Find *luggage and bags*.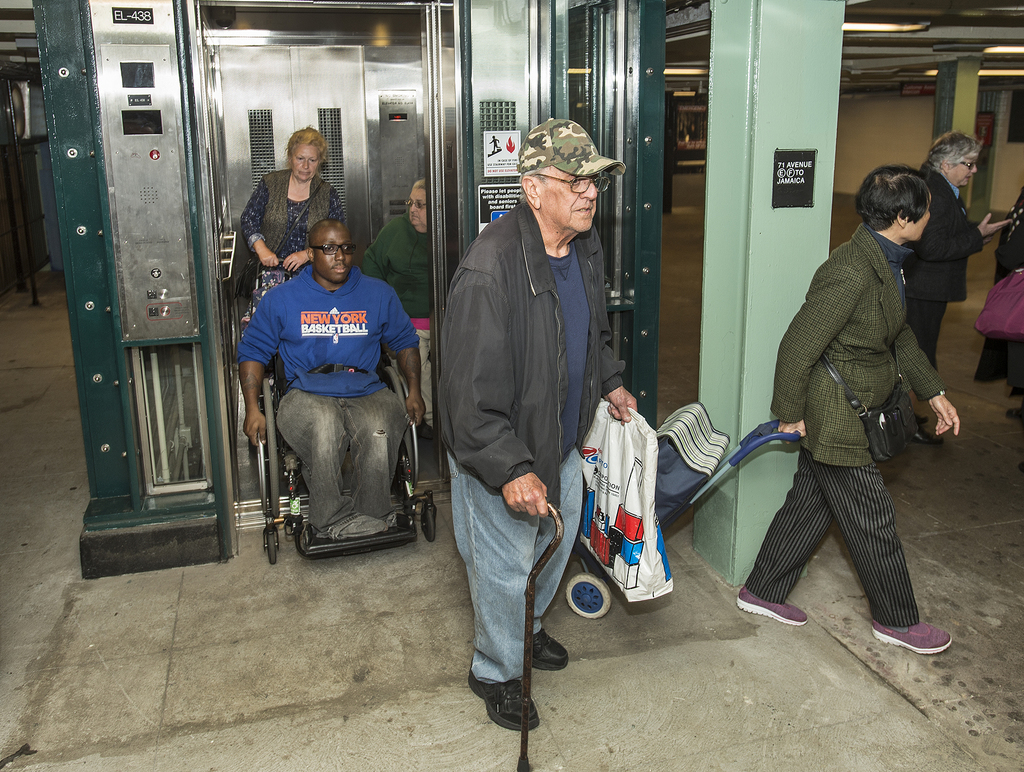
bbox(970, 270, 1023, 334).
